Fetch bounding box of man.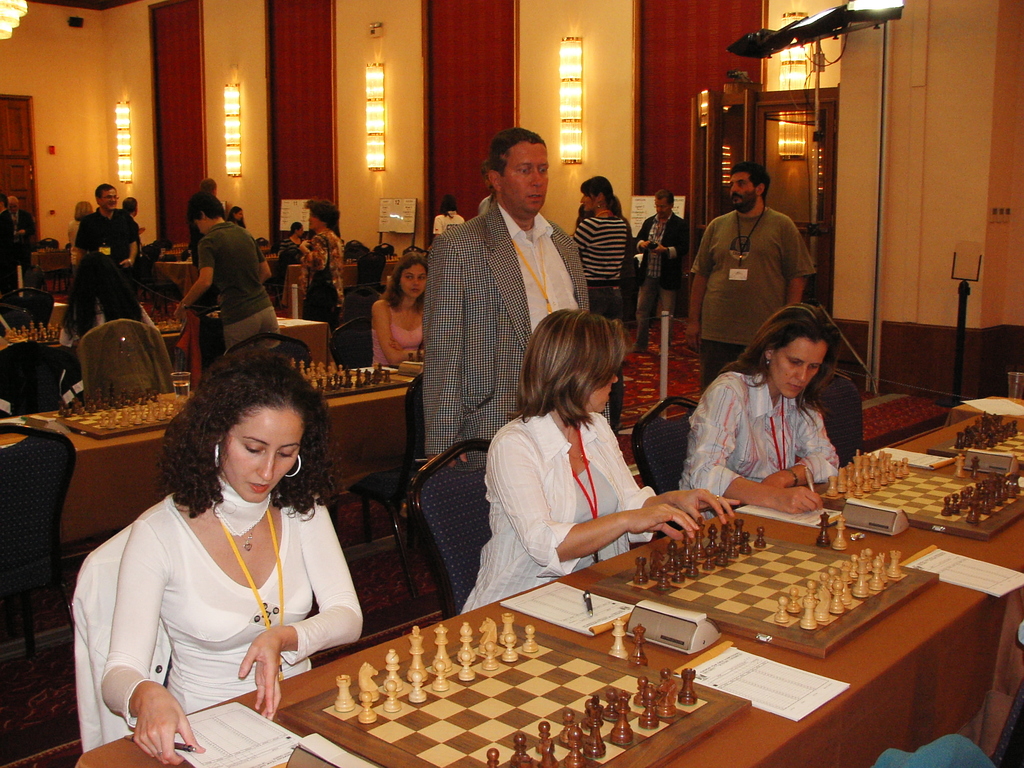
Bbox: rect(432, 195, 465, 243).
